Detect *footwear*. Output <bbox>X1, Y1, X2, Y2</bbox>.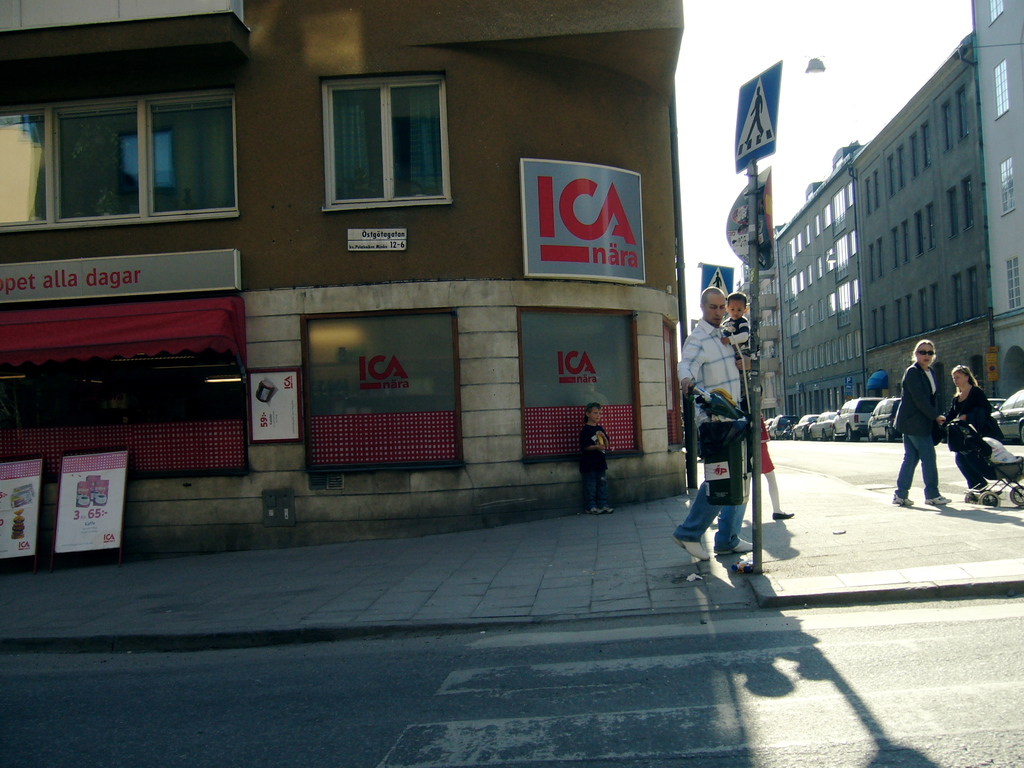
<bbox>600, 506, 615, 516</bbox>.
